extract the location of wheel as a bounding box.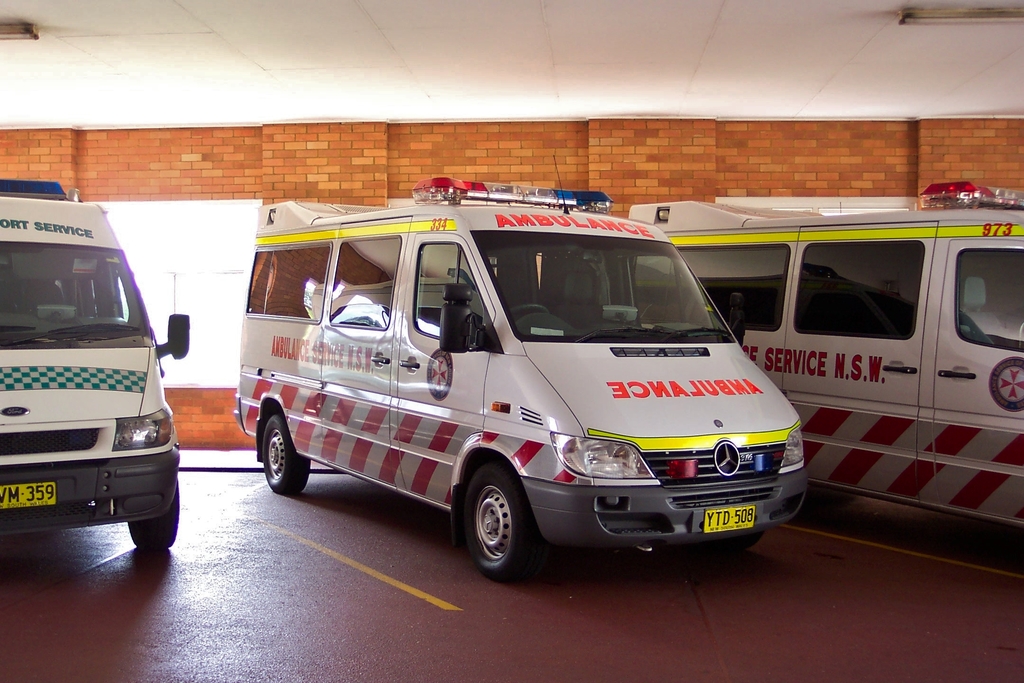
127 472 188 563.
